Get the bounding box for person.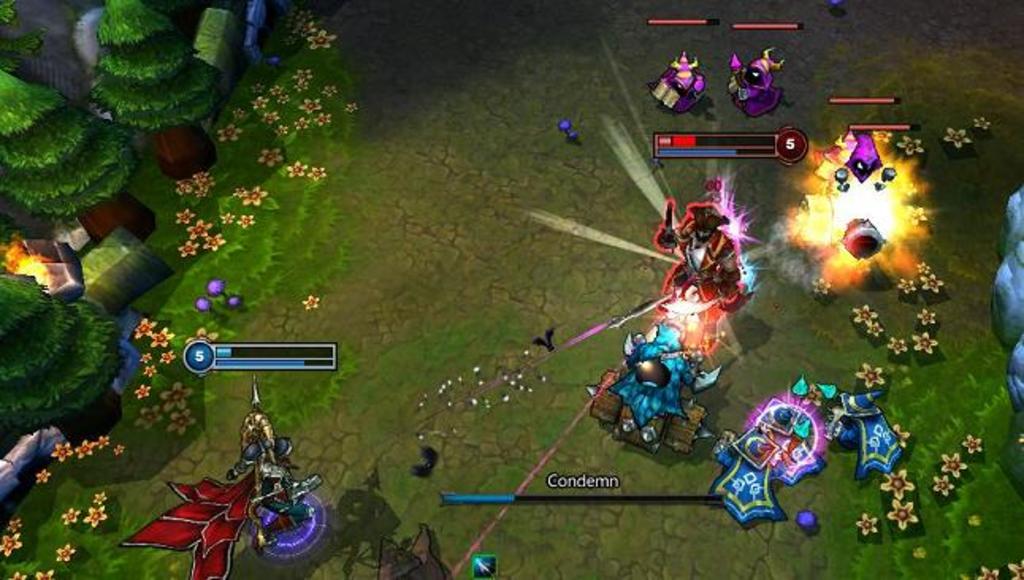
detection(656, 200, 743, 352).
